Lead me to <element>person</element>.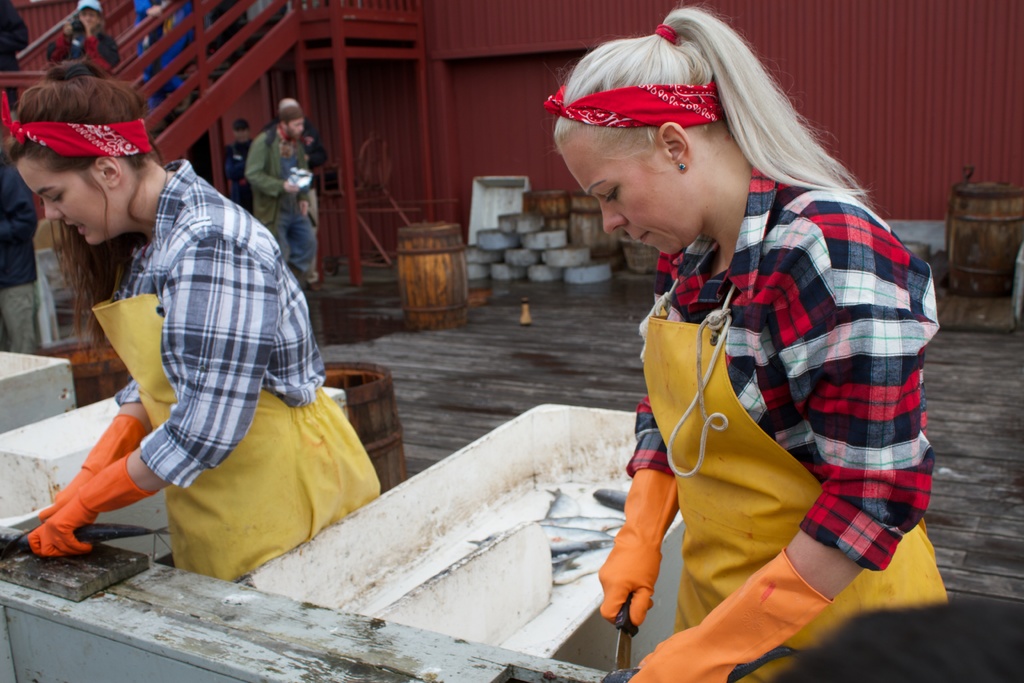
Lead to (x1=225, y1=114, x2=259, y2=201).
